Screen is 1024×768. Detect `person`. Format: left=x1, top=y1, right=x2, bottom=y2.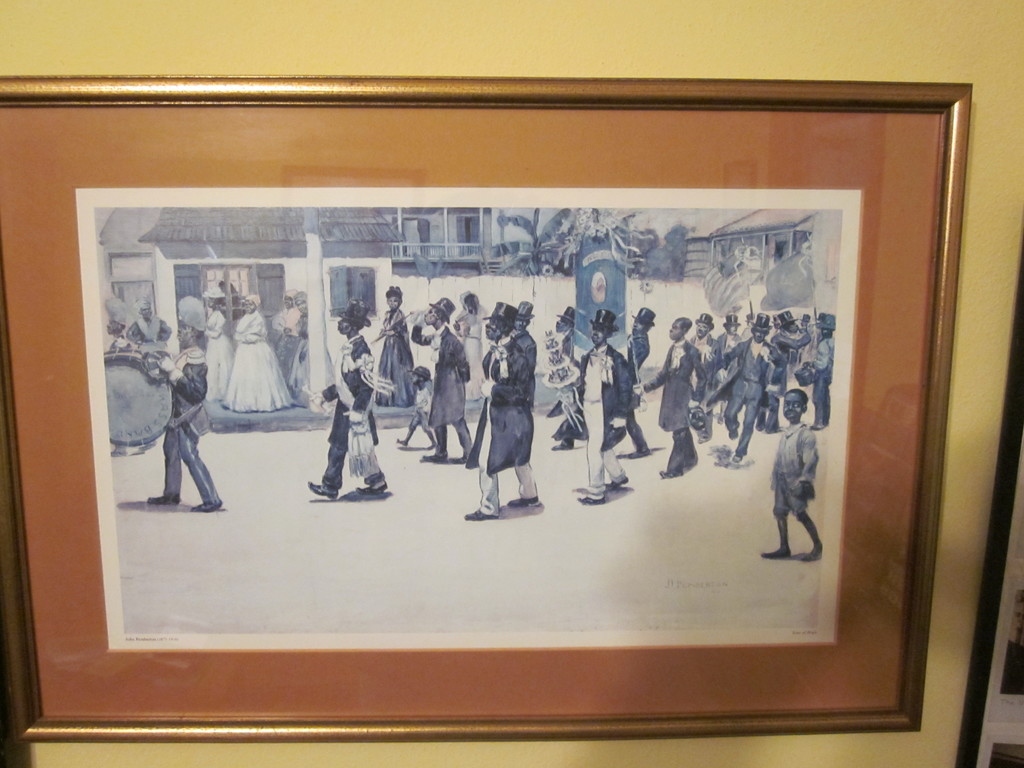
left=200, top=283, right=239, bottom=408.
